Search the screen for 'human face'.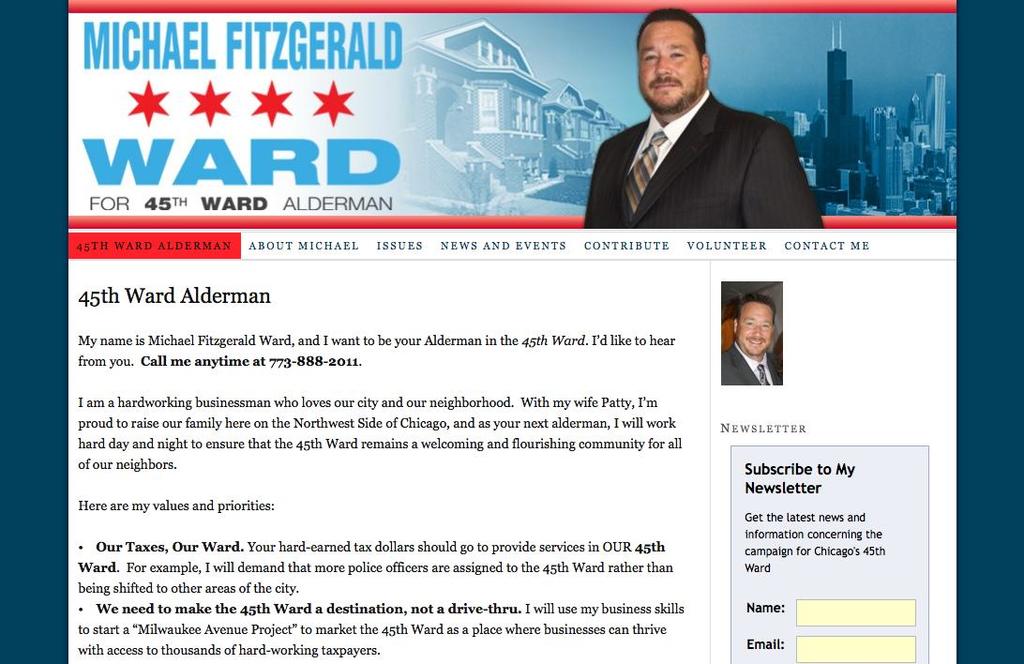
Found at x1=739, y1=299, x2=774, y2=363.
